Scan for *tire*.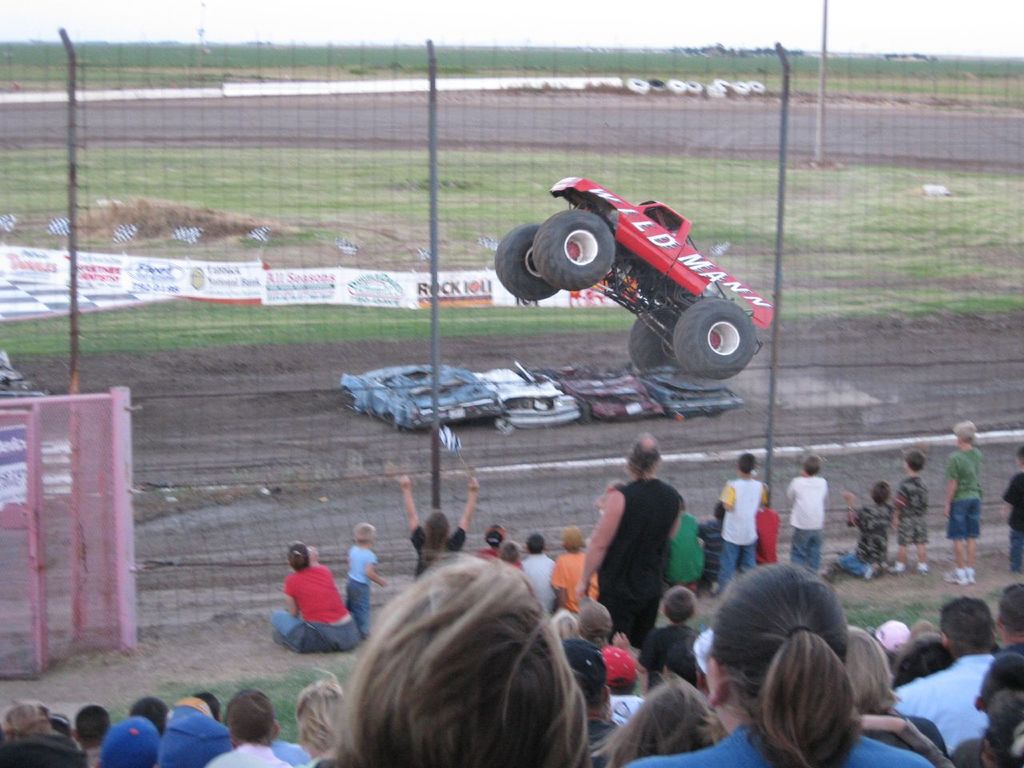
Scan result: [675, 298, 751, 378].
